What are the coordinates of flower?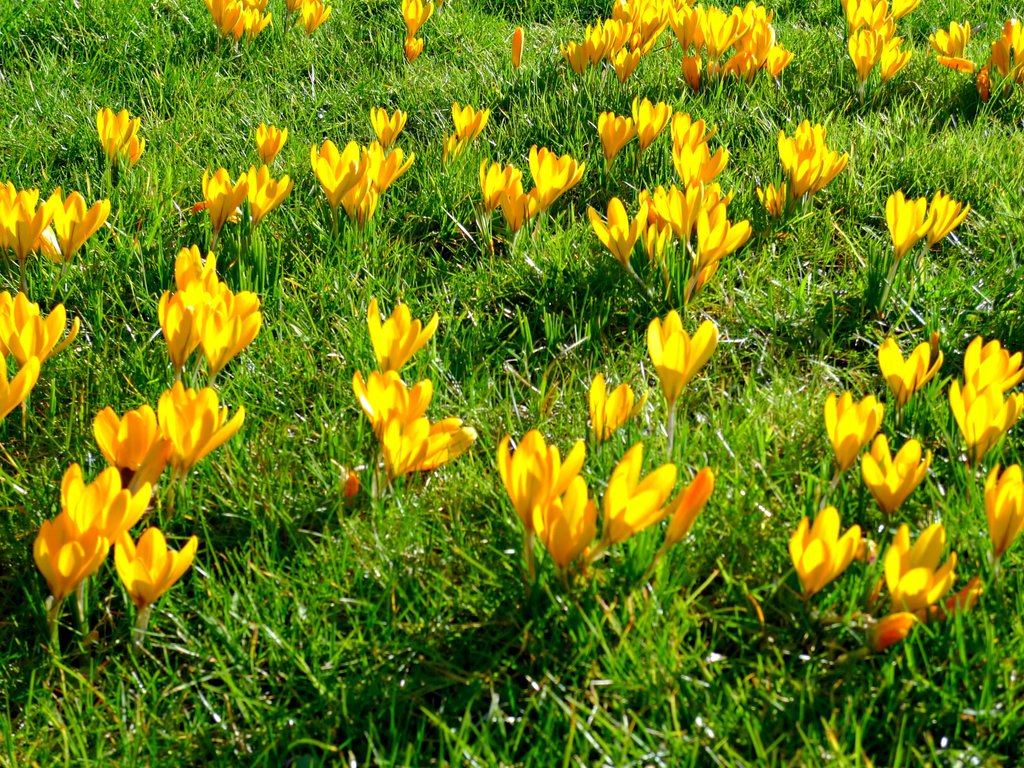
[250,121,285,162].
